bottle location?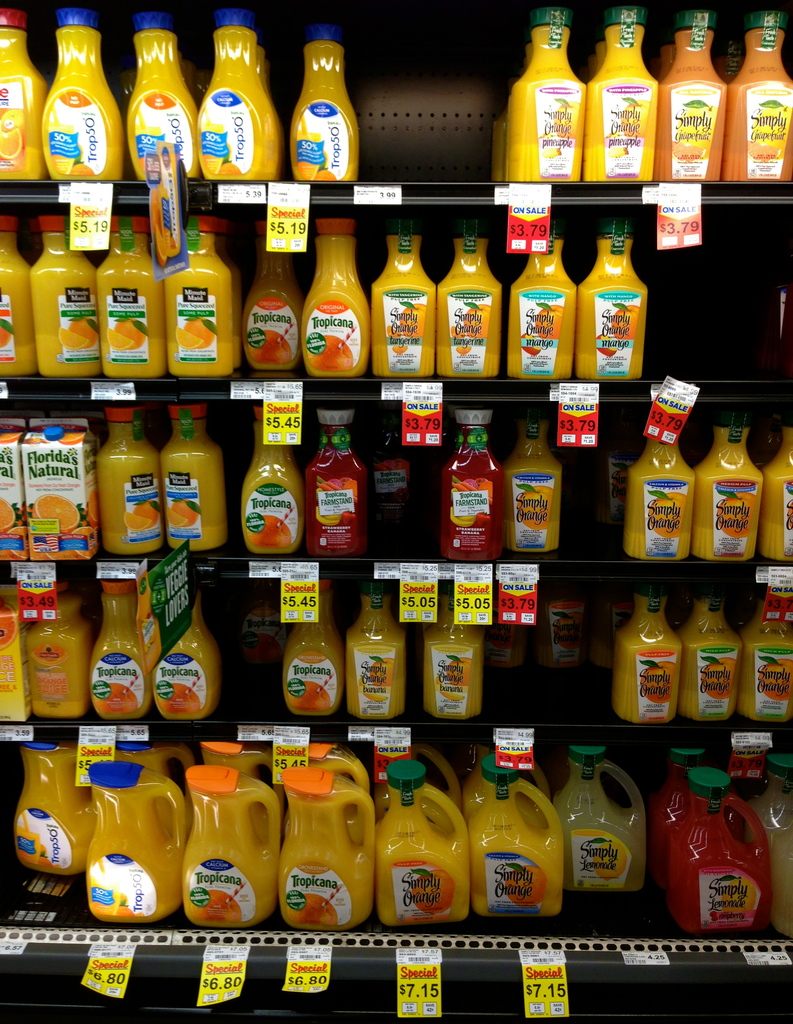
371:405:414:536
